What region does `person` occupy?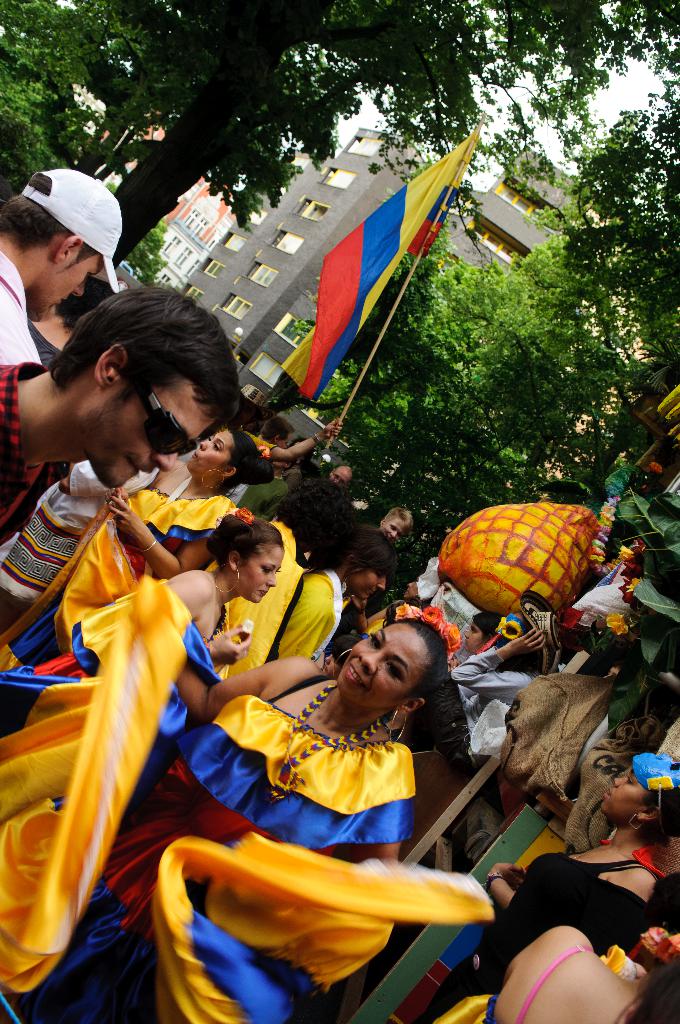
{"left": 412, "top": 753, "right": 679, "bottom": 1023}.
